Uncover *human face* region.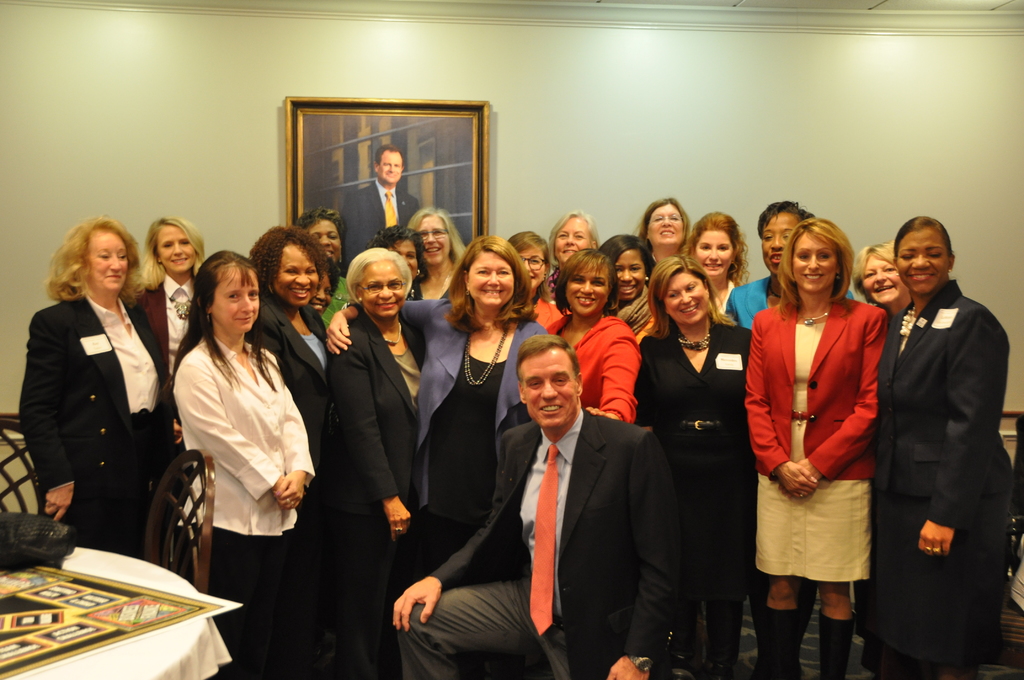
Uncovered: [899, 225, 947, 293].
